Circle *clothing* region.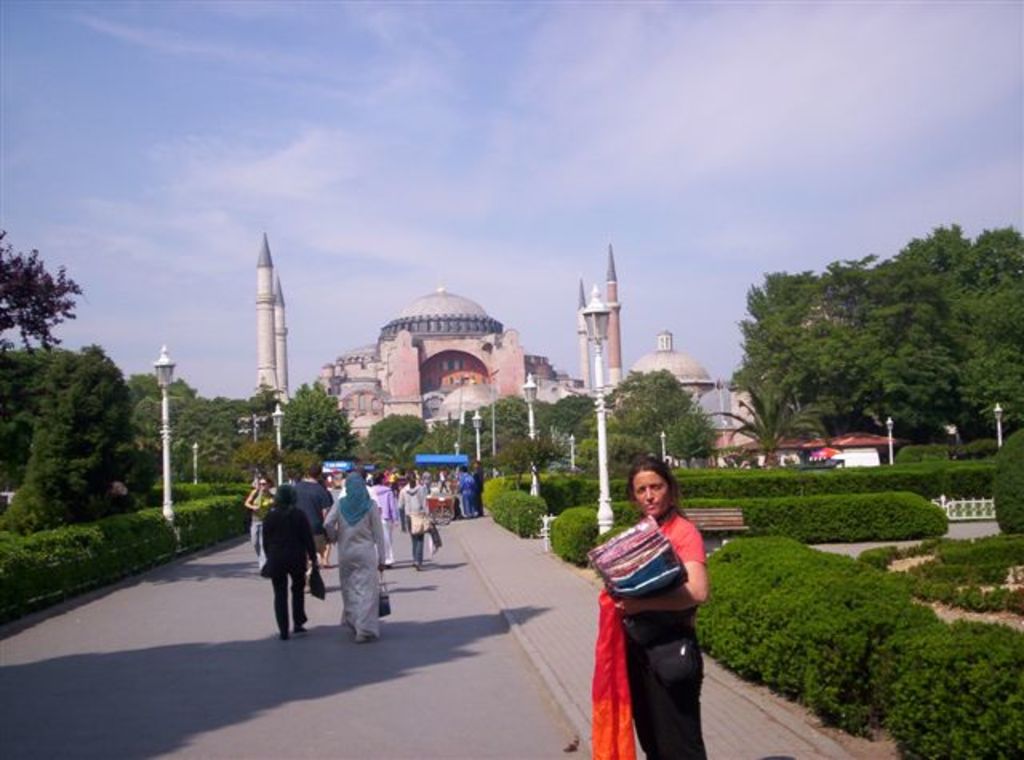
Region: 458,470,482,515.
